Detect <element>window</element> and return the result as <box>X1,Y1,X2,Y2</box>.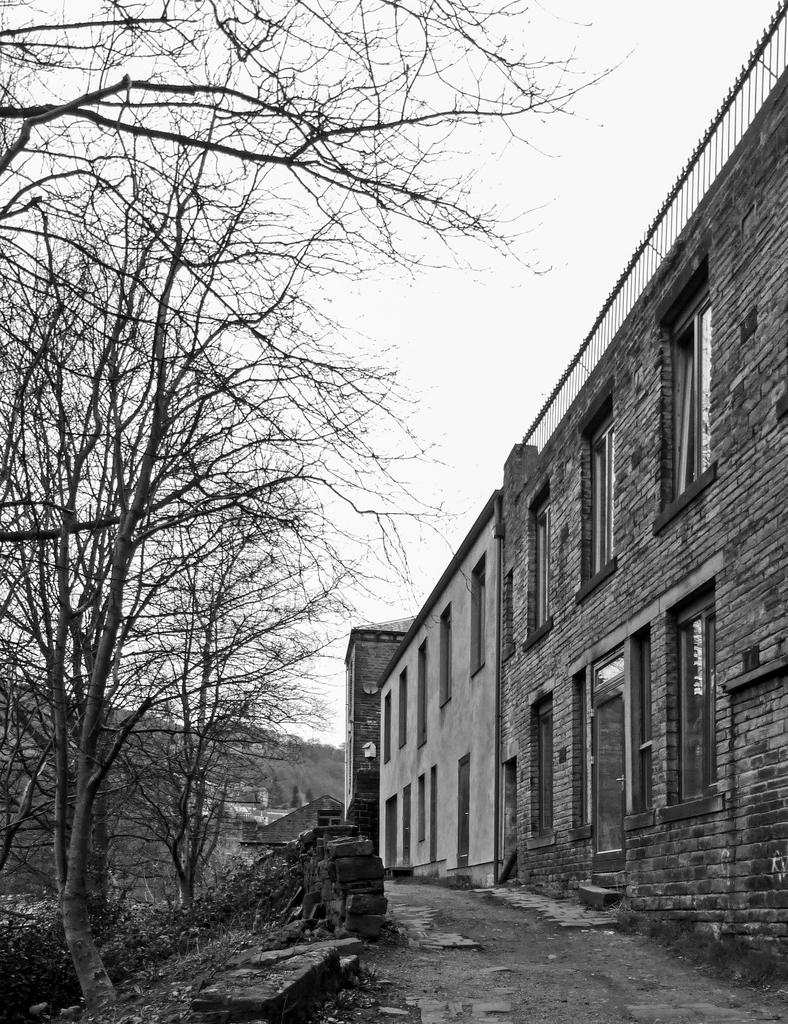
<box>523,676,554,854</box>.
